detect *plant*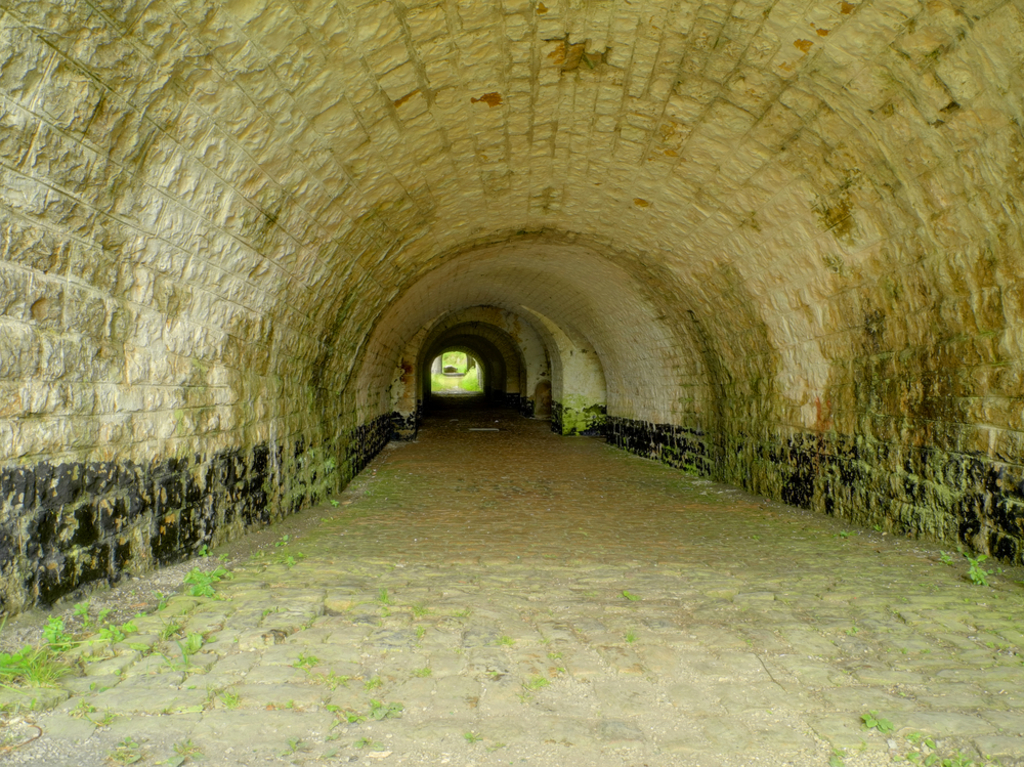
18/695/67/718
